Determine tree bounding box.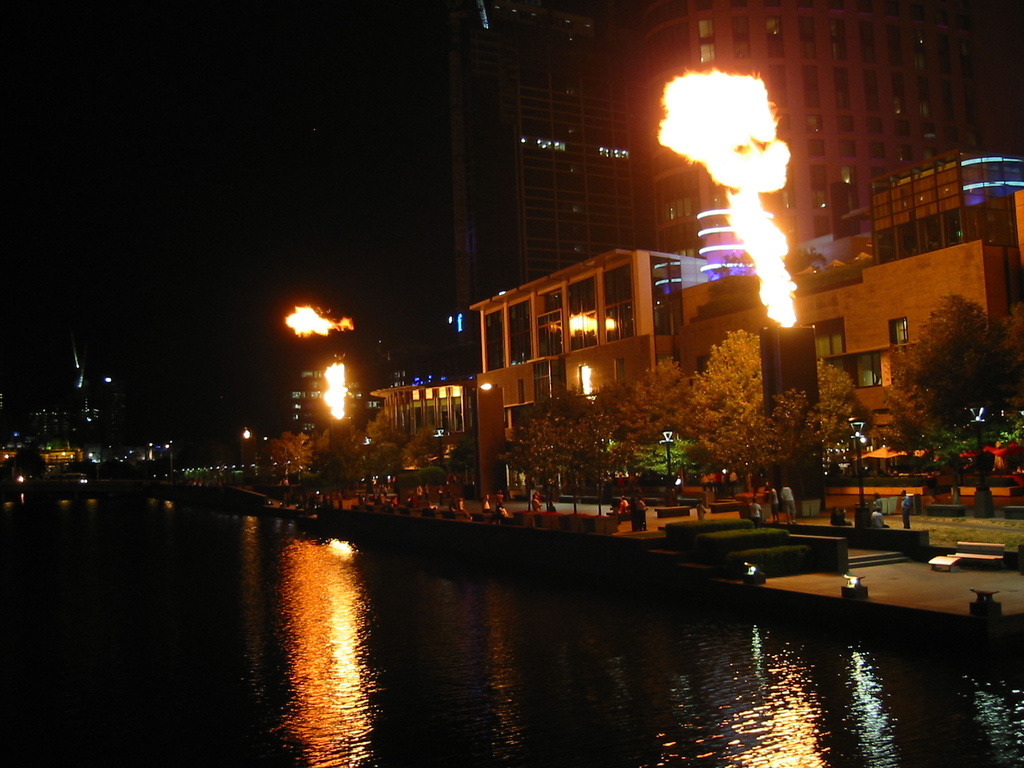
Determined: {"left": 312, "top": 419, "right": 364, "bottom": 495}.
